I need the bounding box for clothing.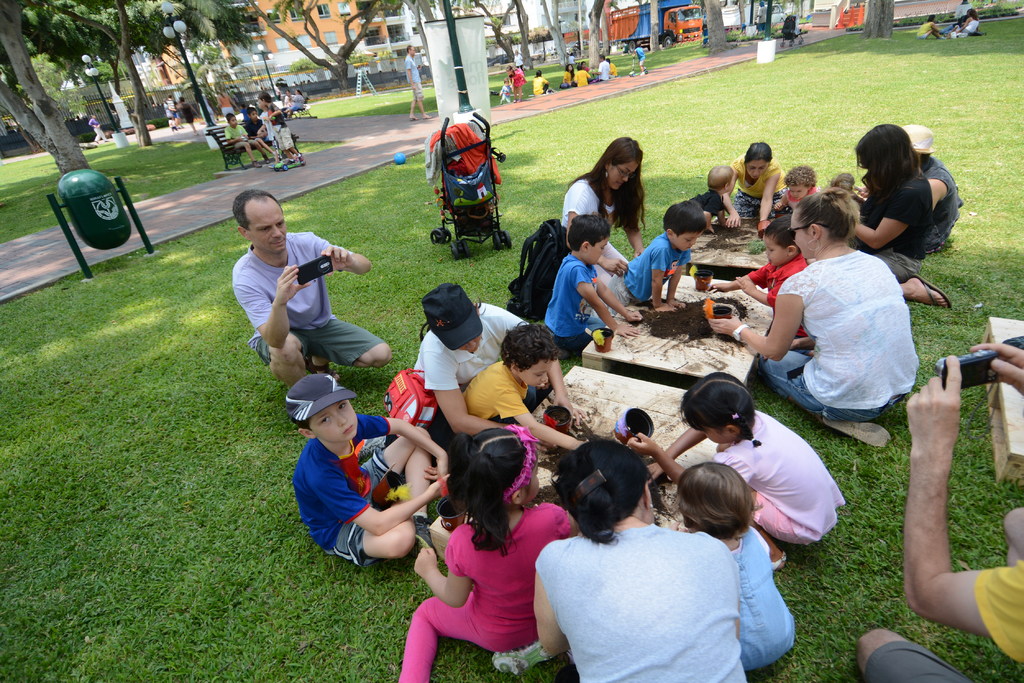
Here it is: crop(409, 300, 531, 477).
